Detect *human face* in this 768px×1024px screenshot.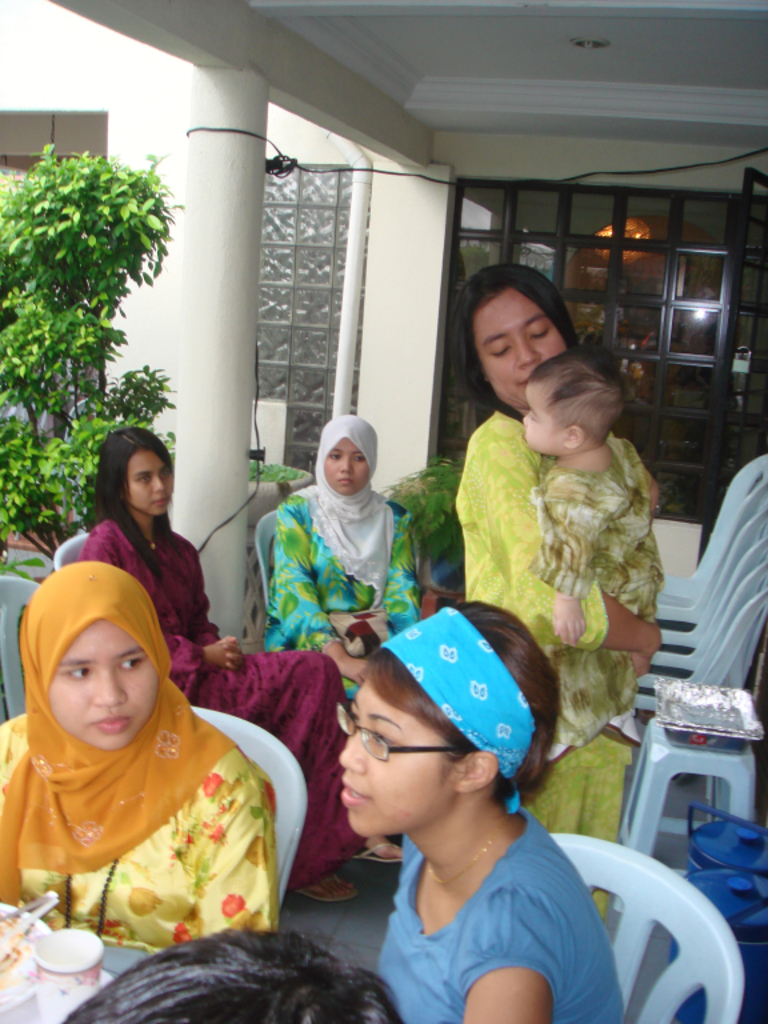
Detection: left=321, top=440, right=372, bottom=493.
